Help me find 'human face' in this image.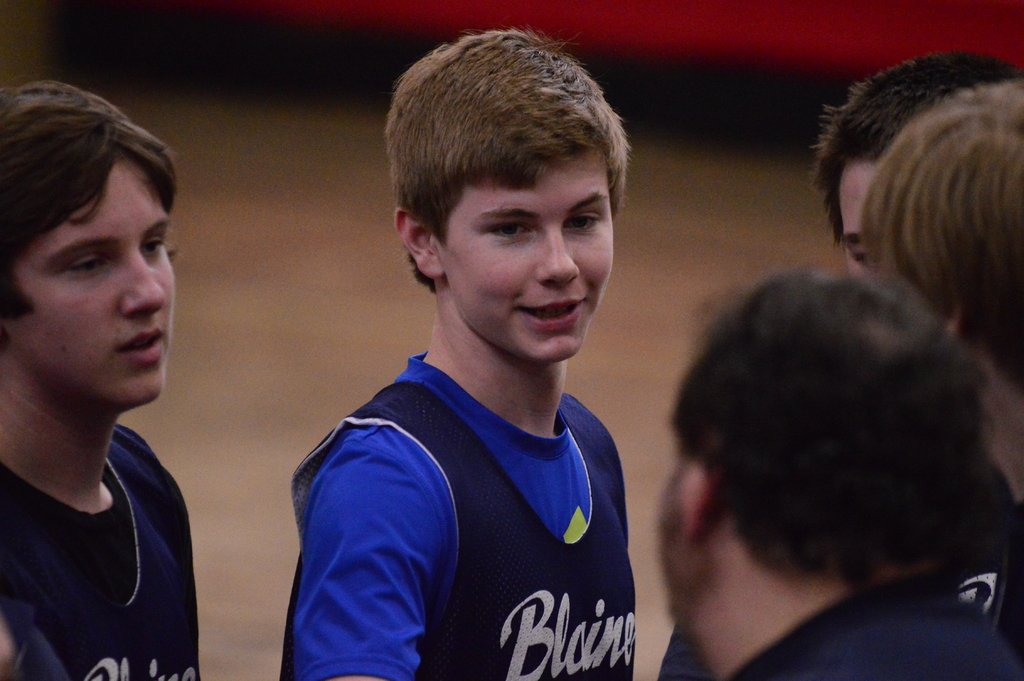
Found it: bbox=(8, 162, 177, 406).
